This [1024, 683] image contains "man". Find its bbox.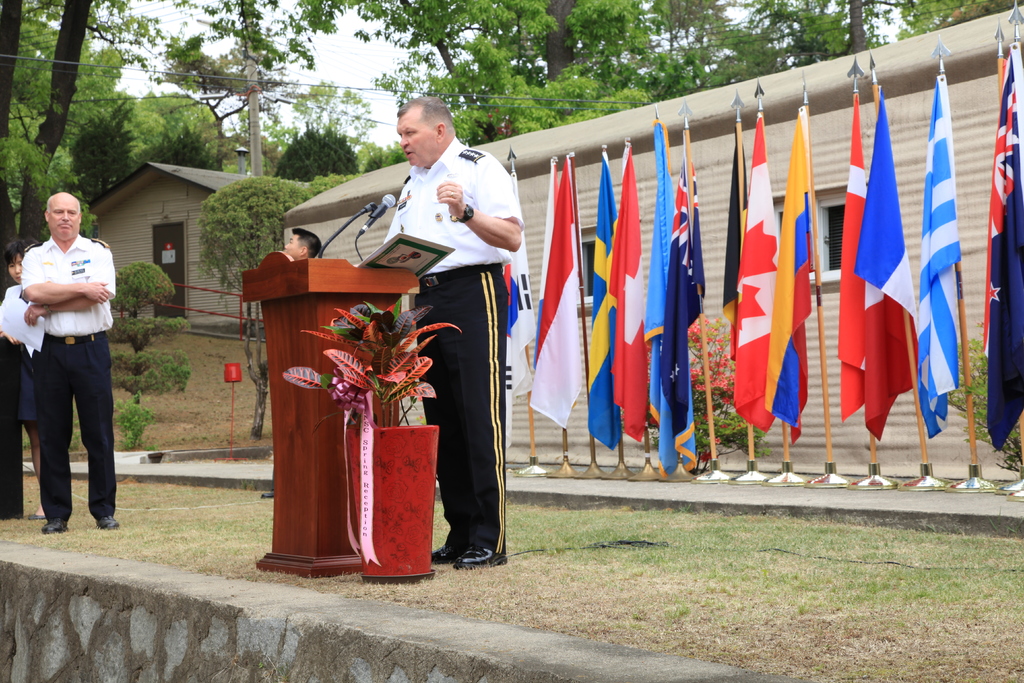
l=383, t=95, r=522, b=572.
